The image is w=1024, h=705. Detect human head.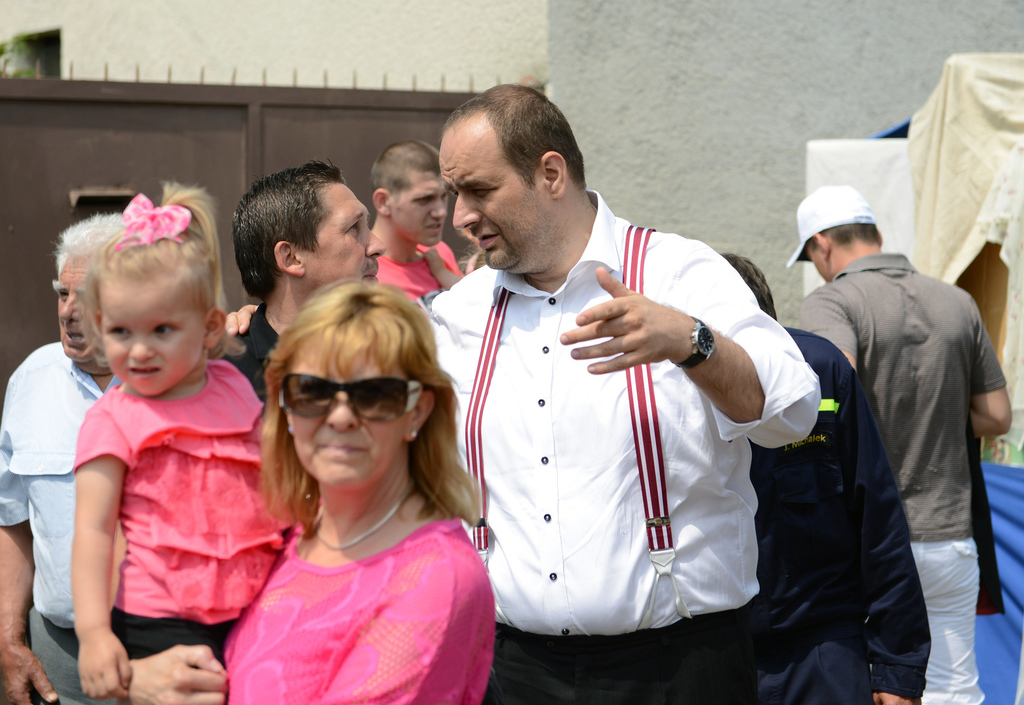
Detection: bbox(276, 284, 432, 486).
